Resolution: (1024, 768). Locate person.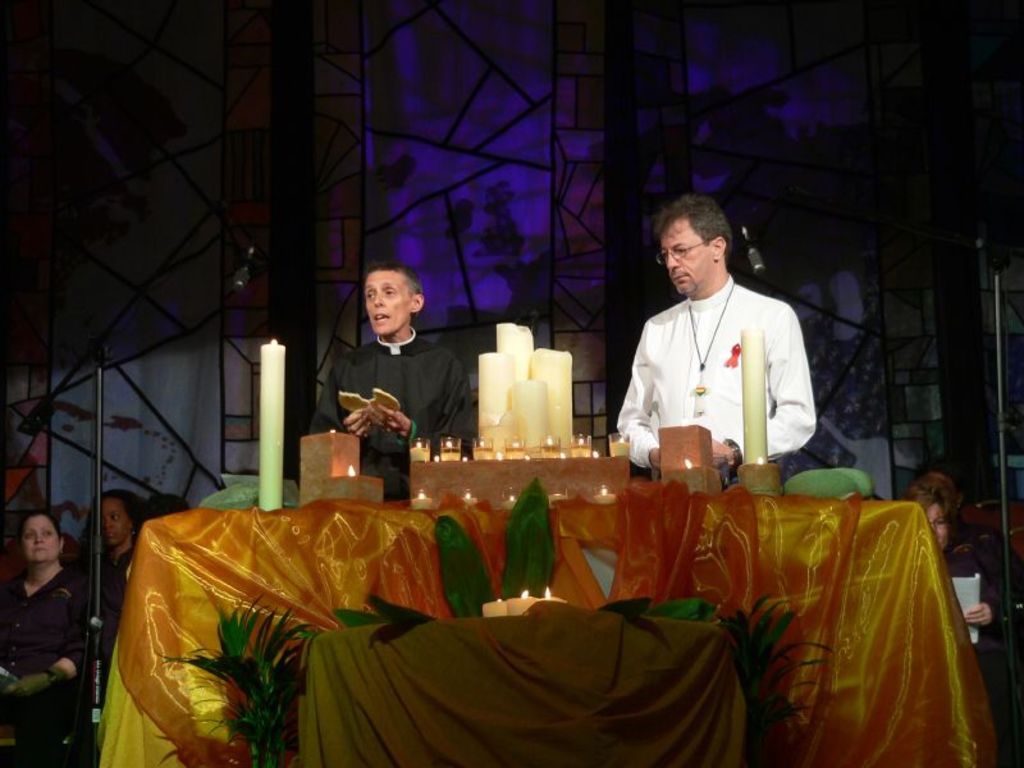
box(279, 256, 493, 500).
